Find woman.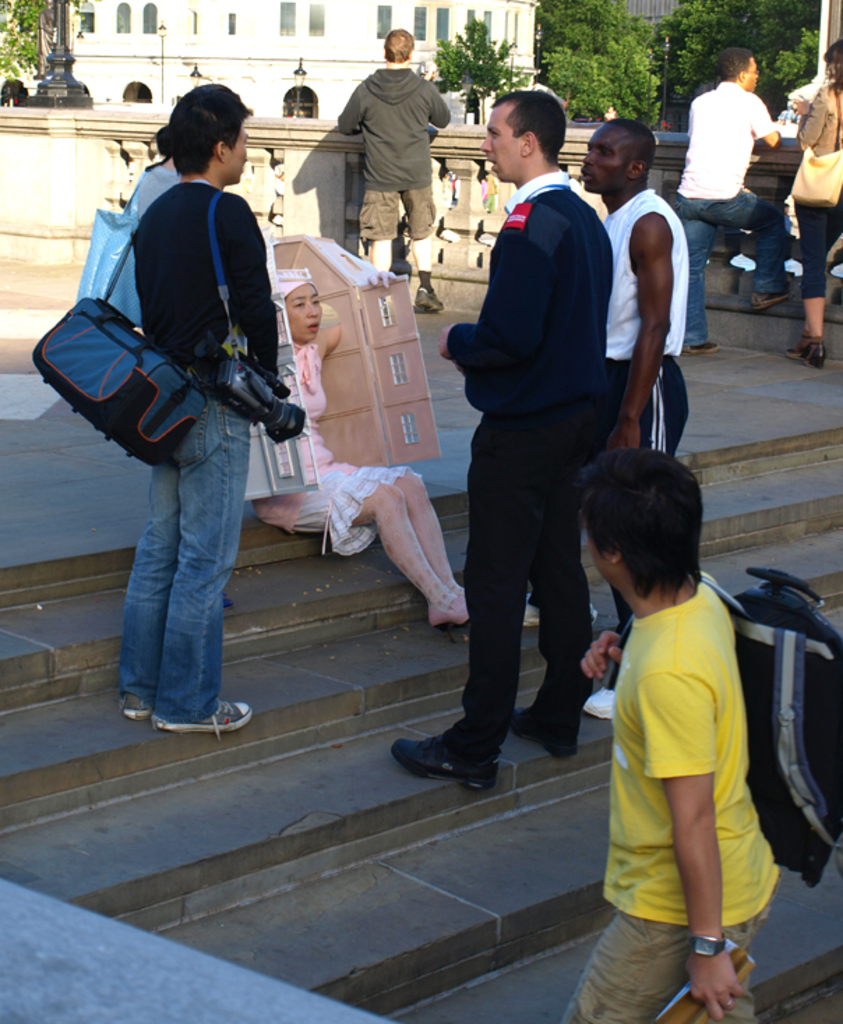
[244,273,490,633].
